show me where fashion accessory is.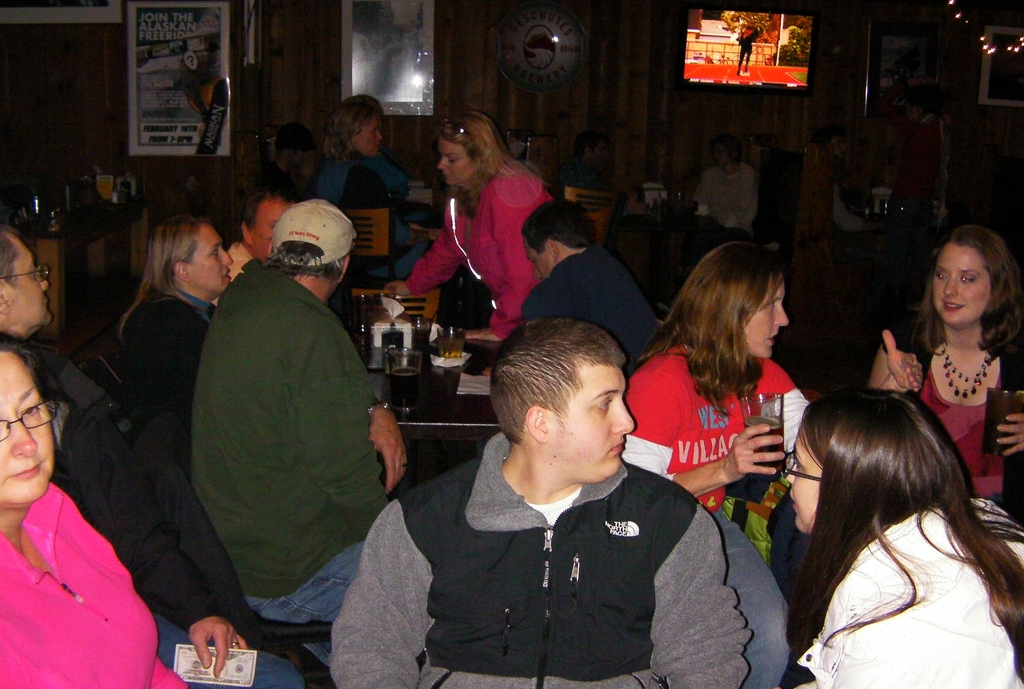
fashion accessory is at (449, 115, 475, 149).
